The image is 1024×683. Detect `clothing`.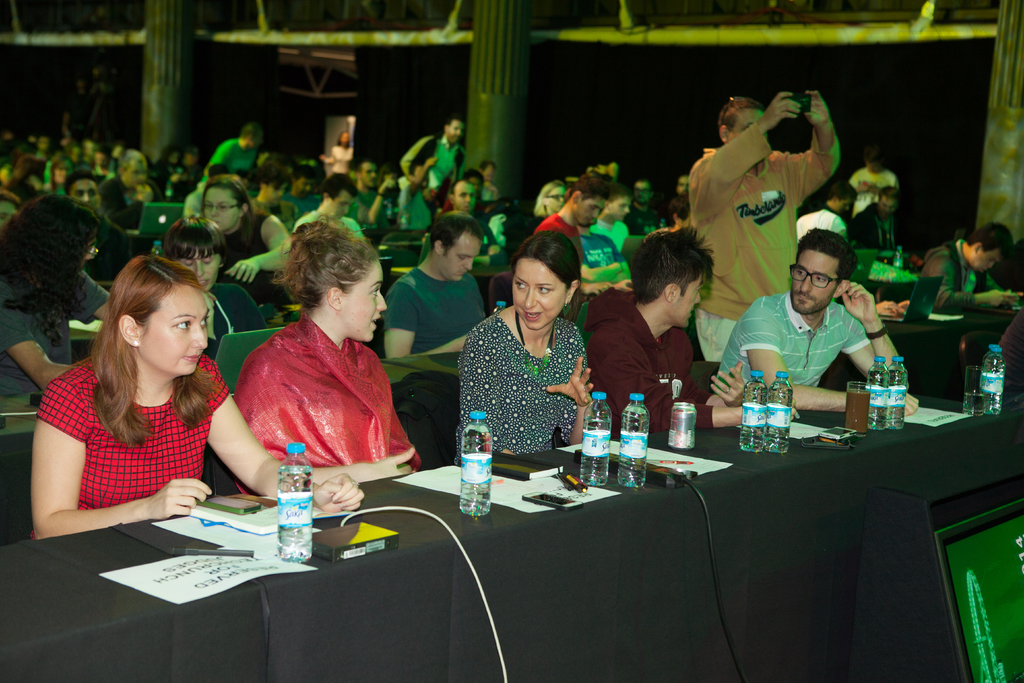
Detection: bbox=(577, 288, 719, 438).
